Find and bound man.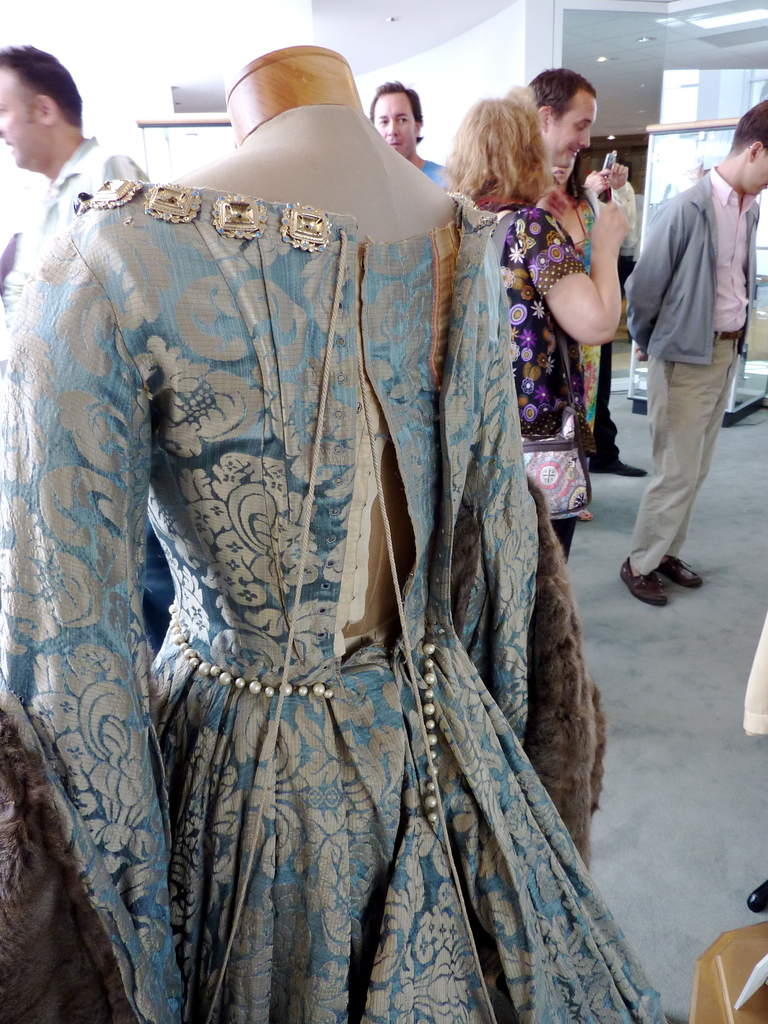
Bound: region(632, 92, 767, 607).
